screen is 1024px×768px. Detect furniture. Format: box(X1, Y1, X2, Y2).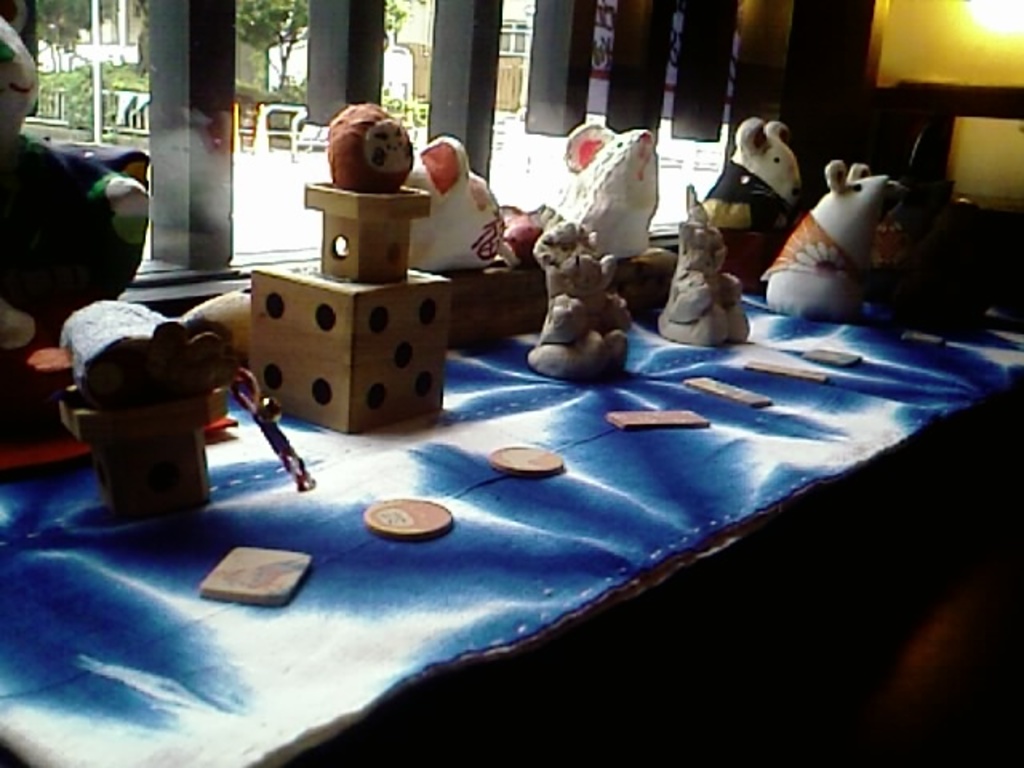
box(778, 0, 1022, 299).
